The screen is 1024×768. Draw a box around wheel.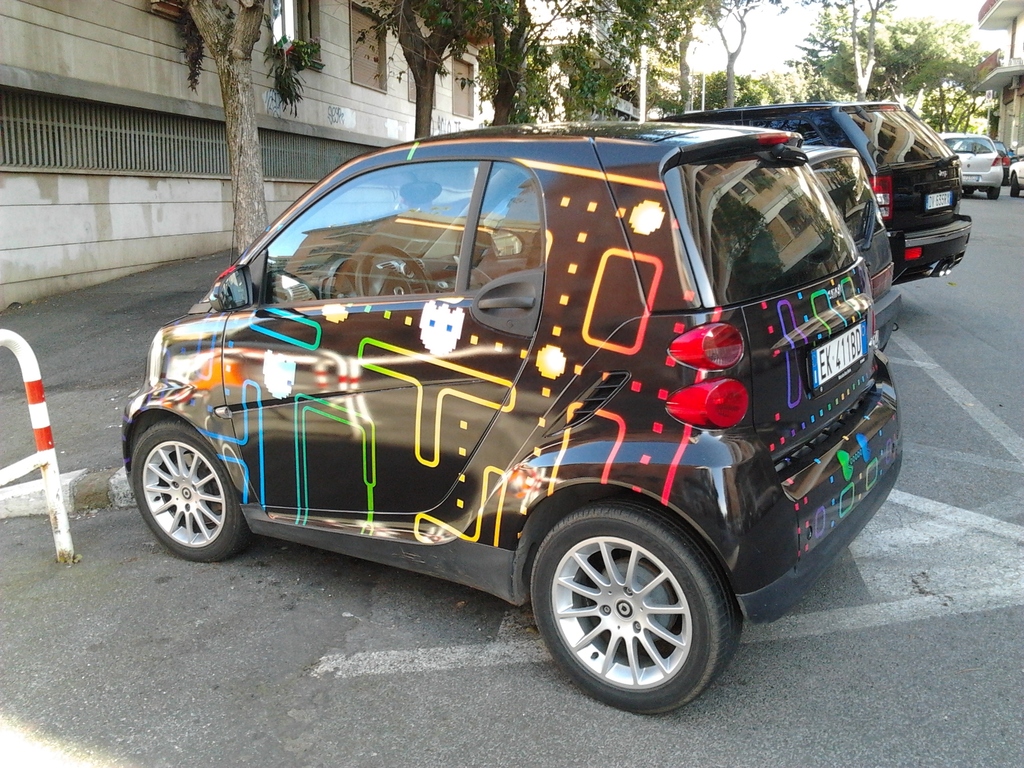
[x1=988, y1=186, x2=1002, y2=199].
